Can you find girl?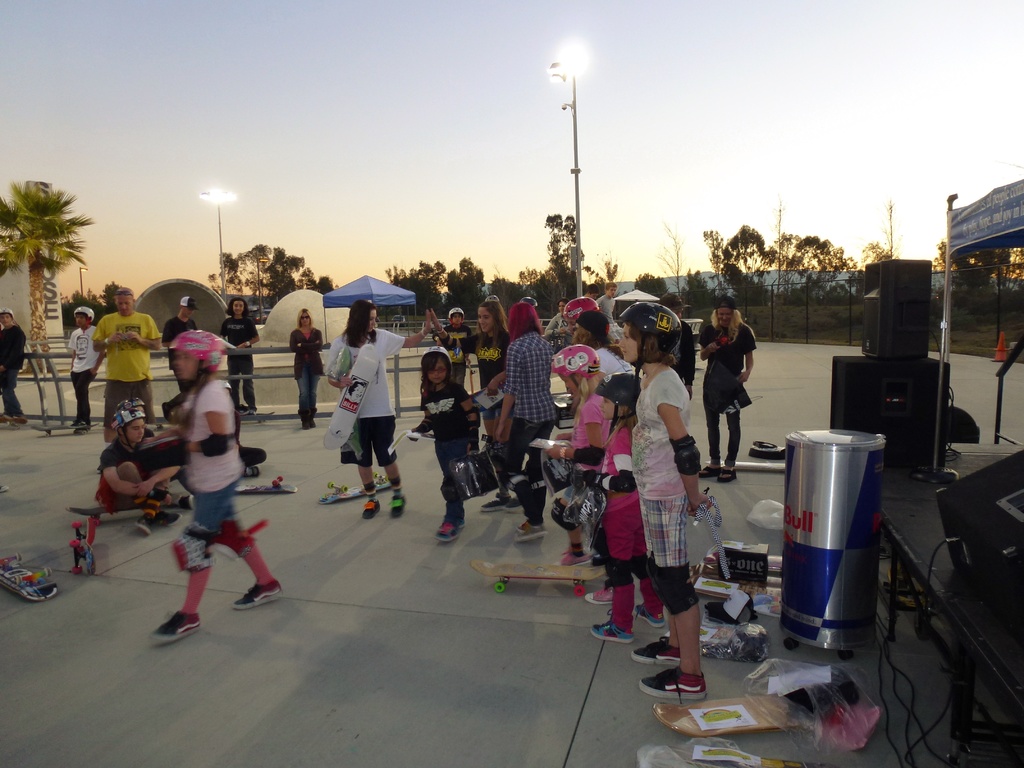
Yes, bounding box: Rect(414, 354, 466, 544).
